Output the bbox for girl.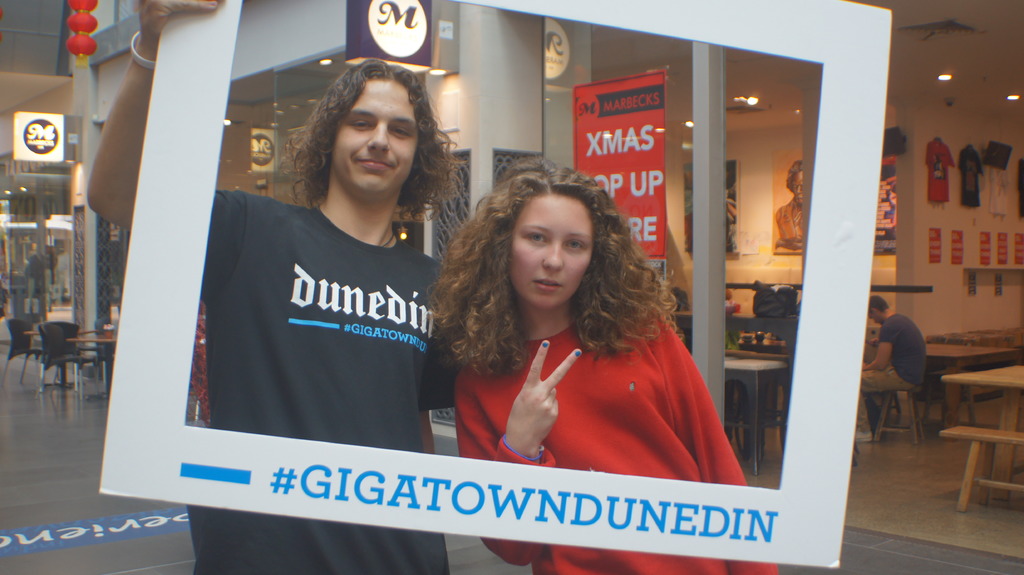
box=[422, 155, 779, 574].
